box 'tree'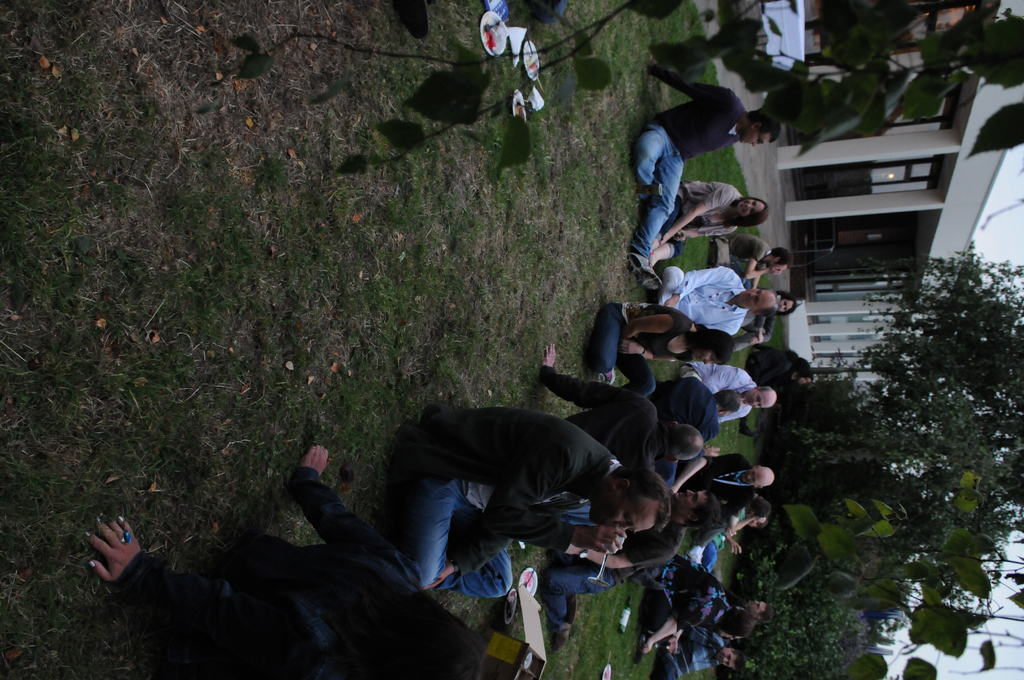
select_region(203, 0, 1023, 186)
